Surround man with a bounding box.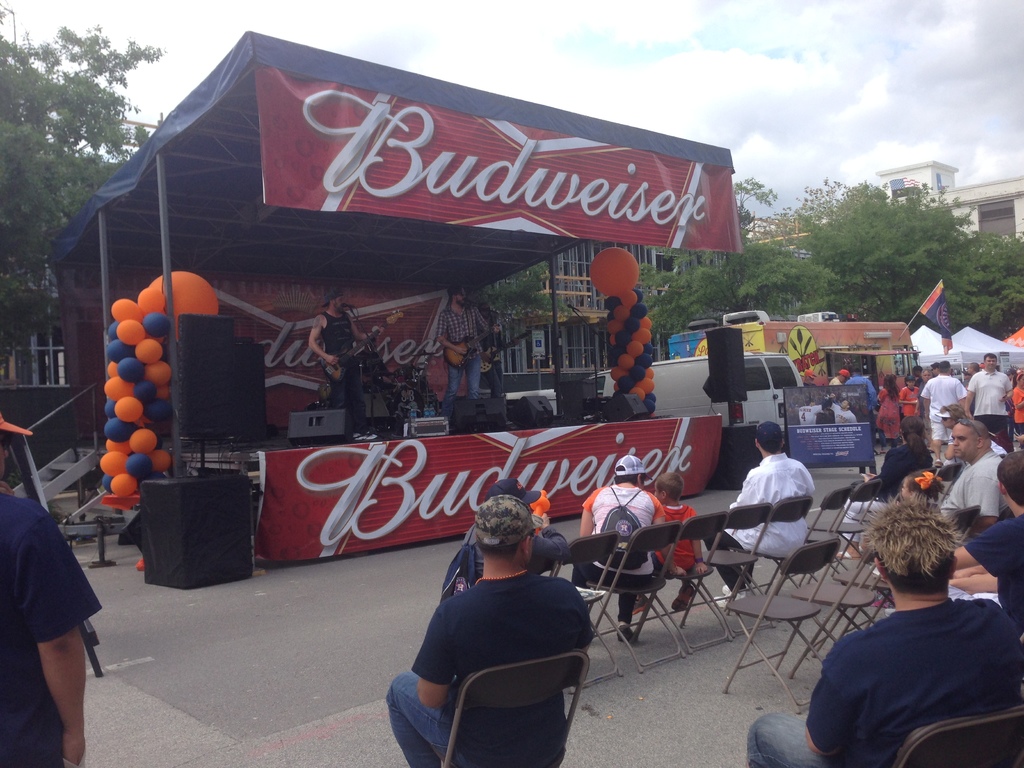
<region>307, 284, 385, 435</region>.
